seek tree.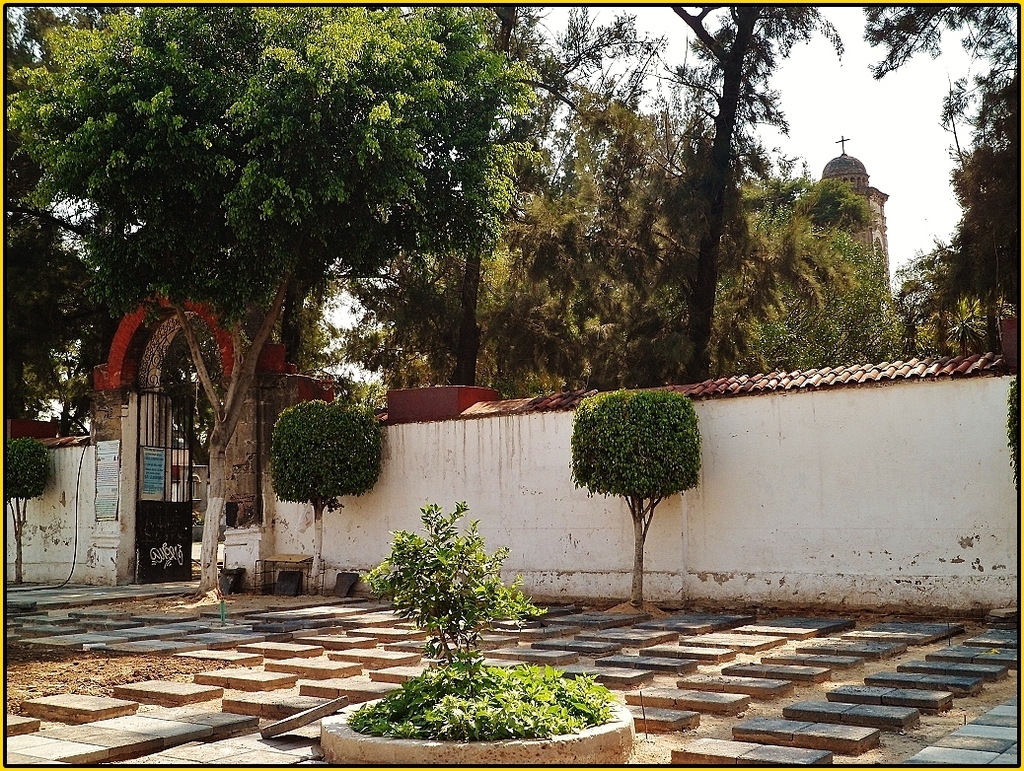
left=567, top=397, right=695, bottom=596.
